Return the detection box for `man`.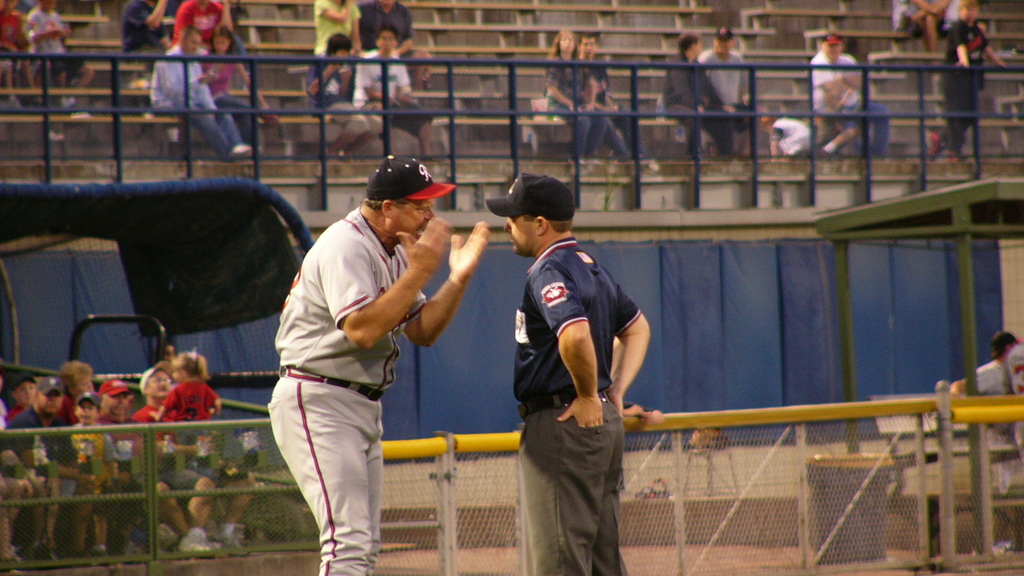
x1=924 y1=0 x2=1007 y2=164.
